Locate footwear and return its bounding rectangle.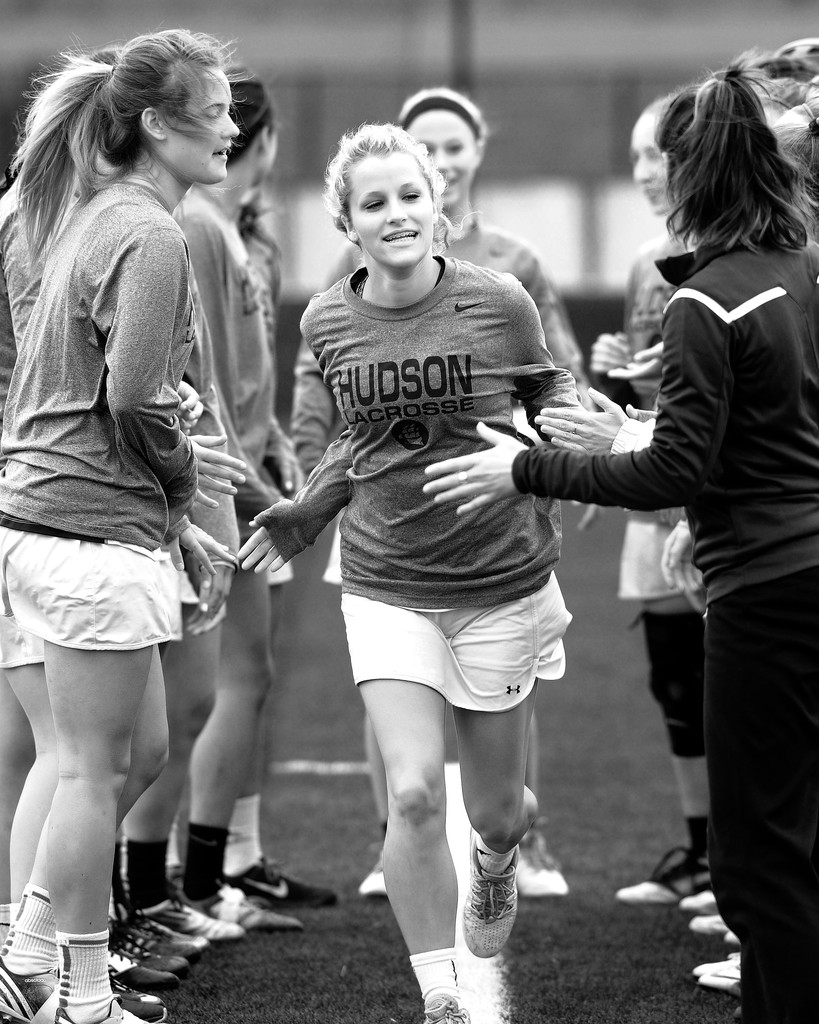
(left=610, top=844, right=724, bottom=902).
